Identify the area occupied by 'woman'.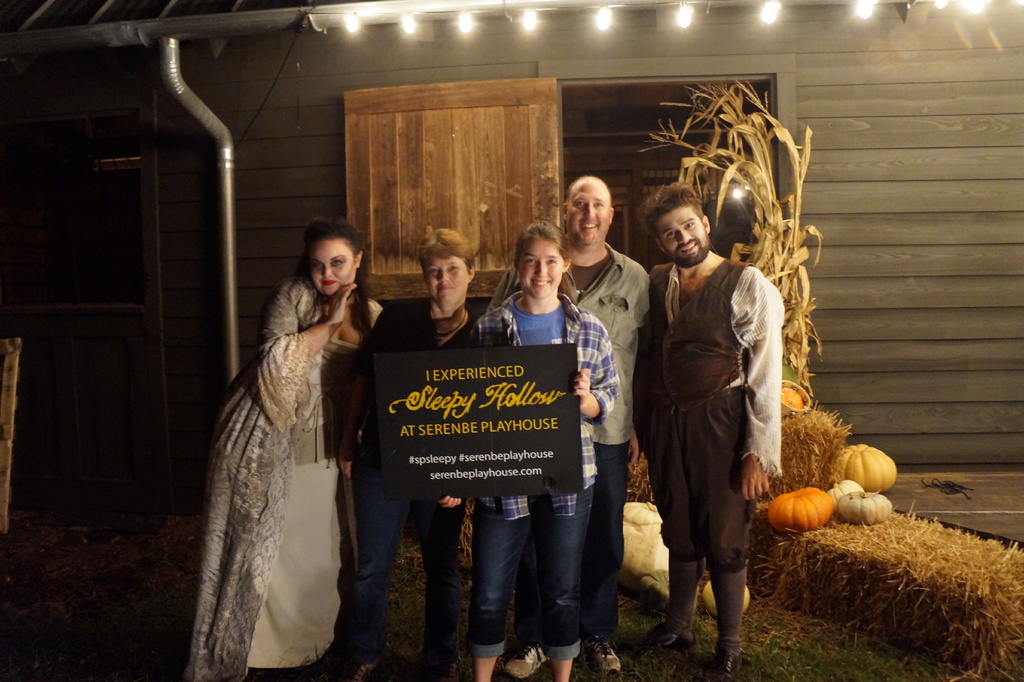
Area: {"x1": 439, "y1": 220, "x2": 620, "y2": 681}.
